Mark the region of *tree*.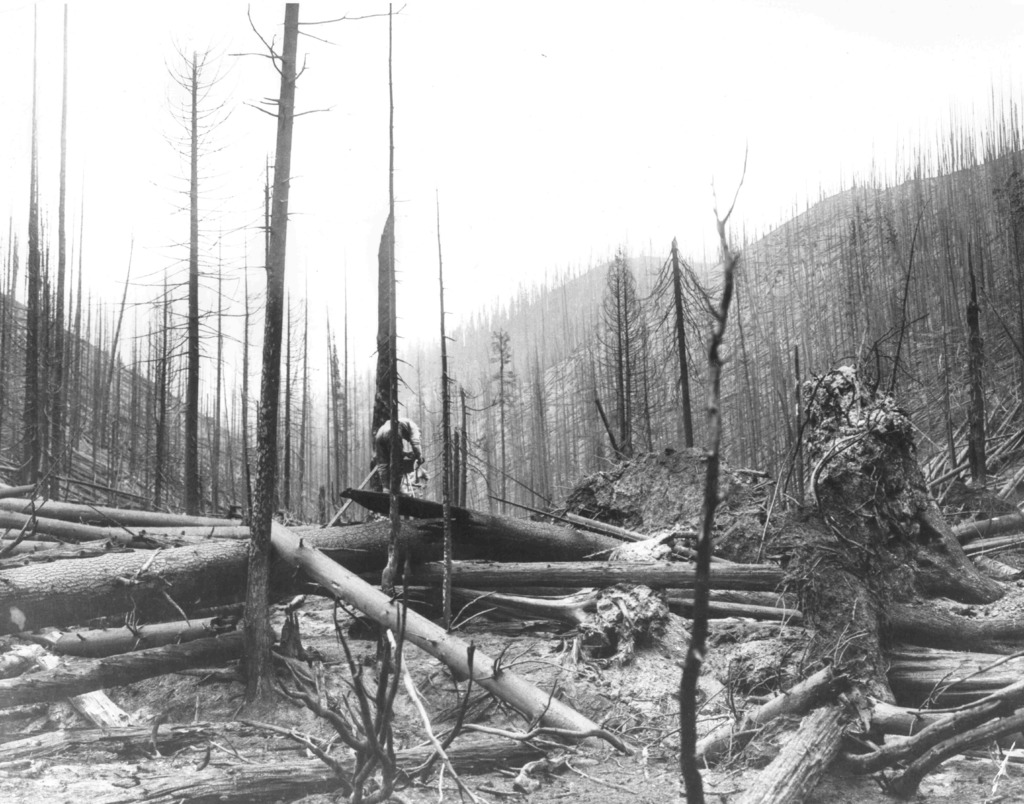
Region: [left=268, top=313, right=376, bottom=553].
